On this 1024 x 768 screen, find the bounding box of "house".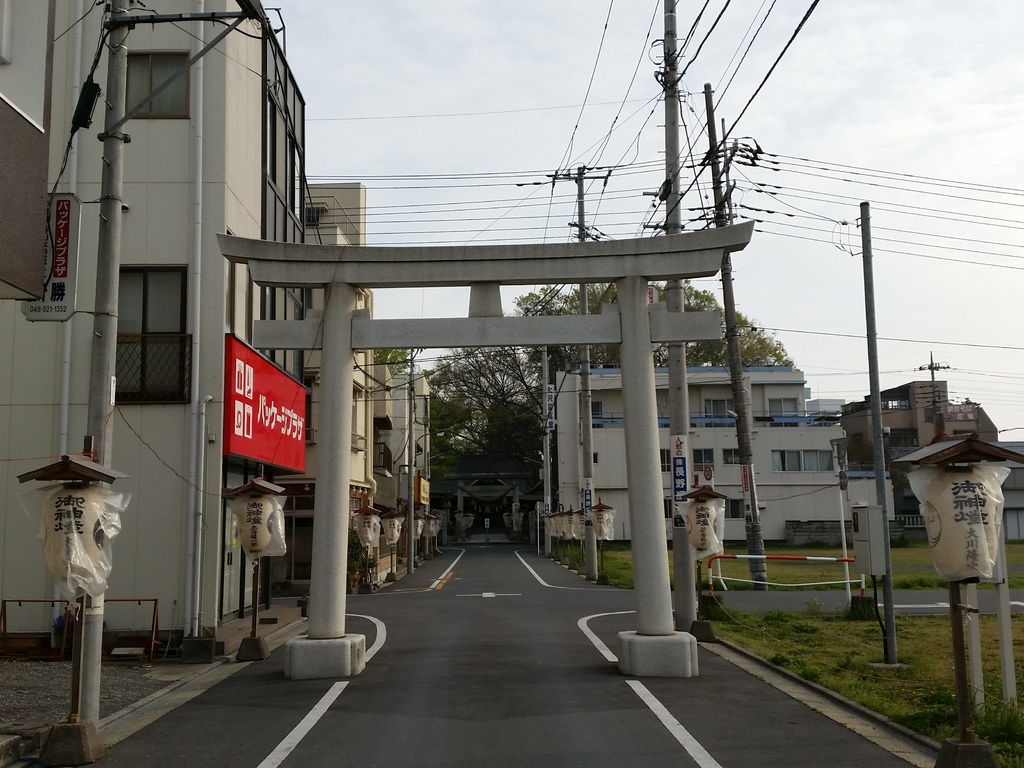
Bounding box: 542,362,907,543.
